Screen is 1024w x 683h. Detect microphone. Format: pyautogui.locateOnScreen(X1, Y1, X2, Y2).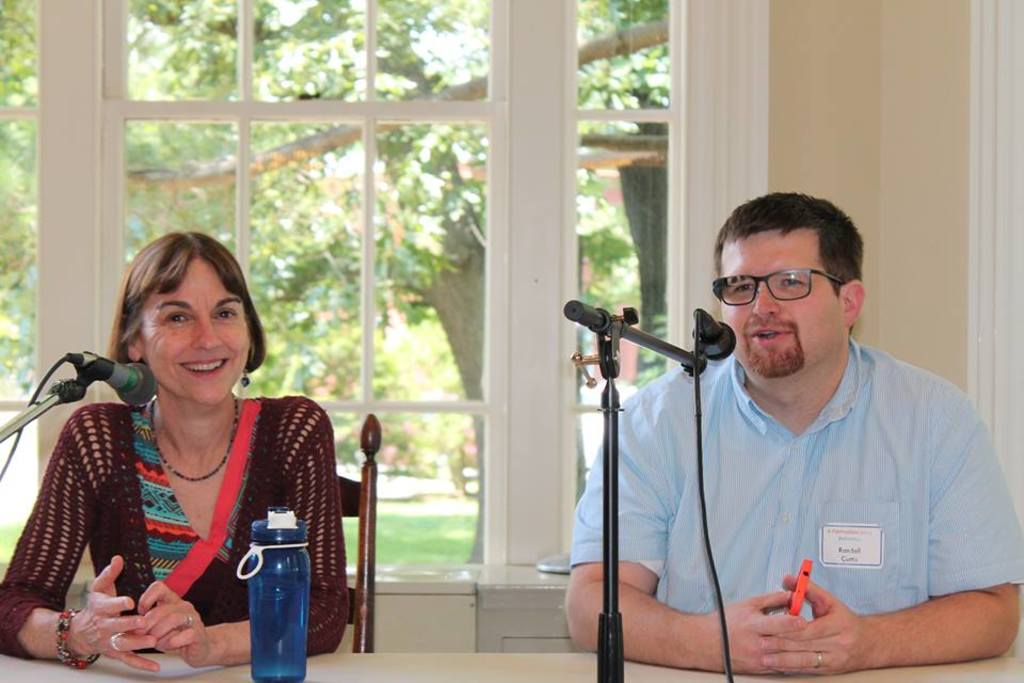
pyautogui.locateOnScreen(62, 345, 160, 406).
